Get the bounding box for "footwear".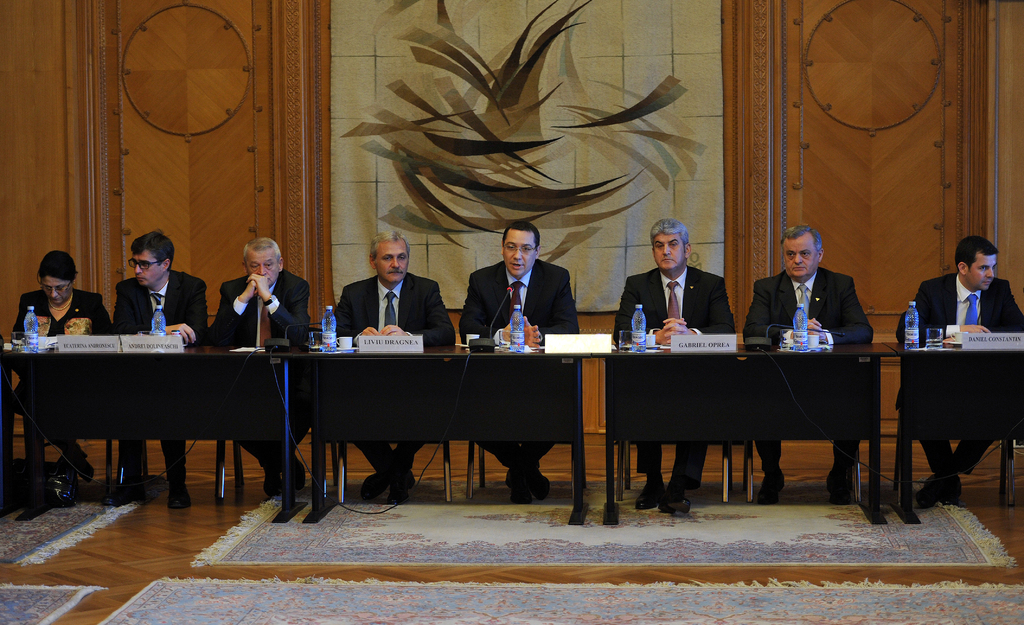
locate(387, 475, 415, 504).
